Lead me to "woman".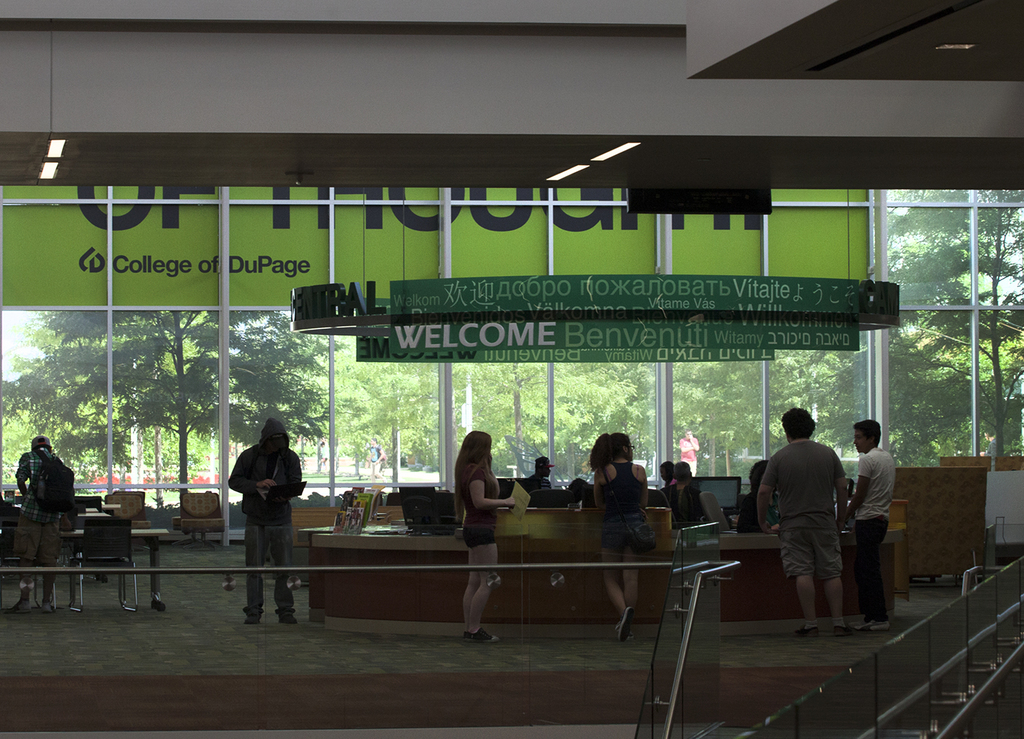
Lead to x1=658 y1=461 x2=675 y2=488.
